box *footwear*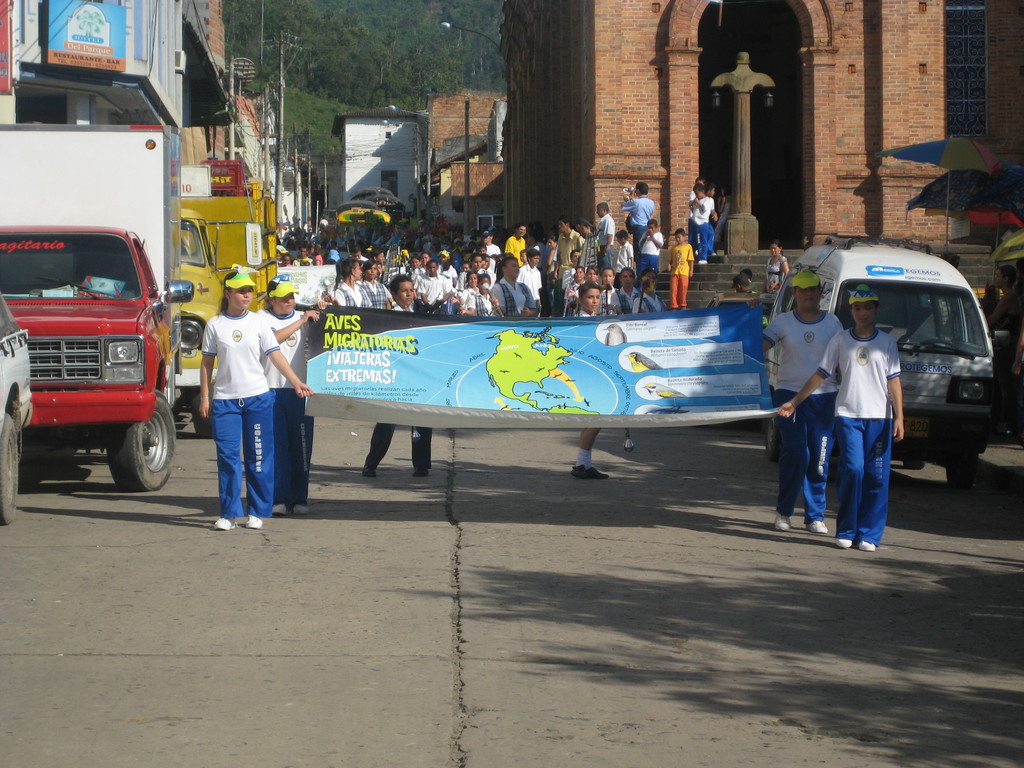
[215,517,230,532]
